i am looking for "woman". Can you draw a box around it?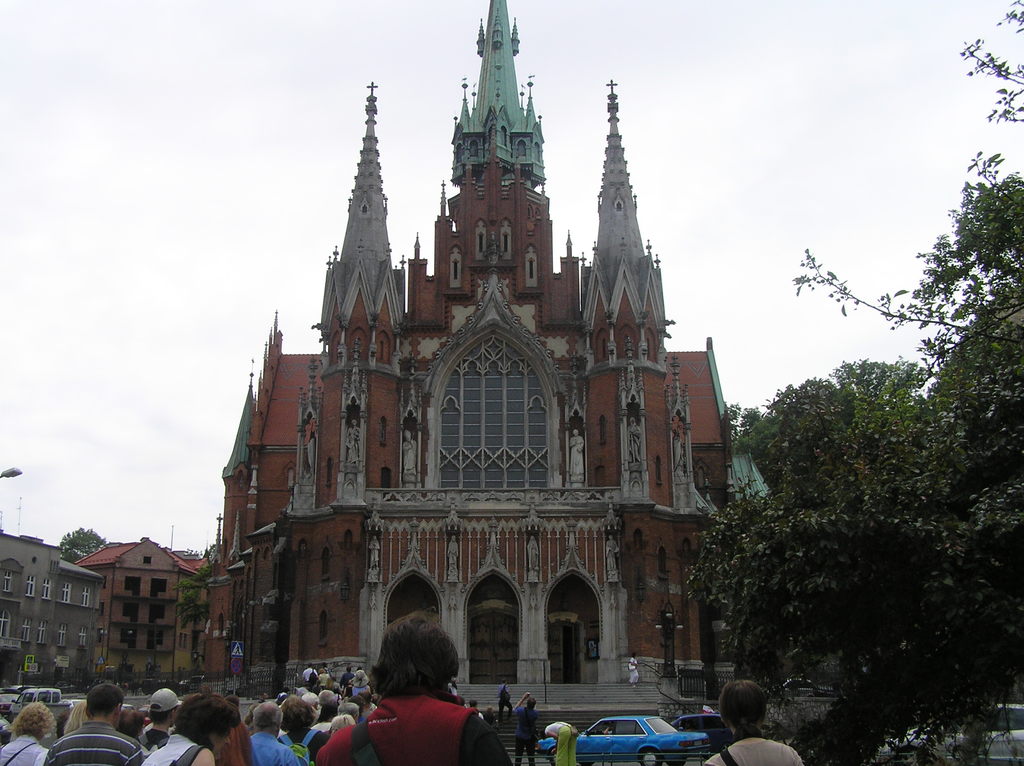
Sure, the bounding box is (1,698,57,765).
